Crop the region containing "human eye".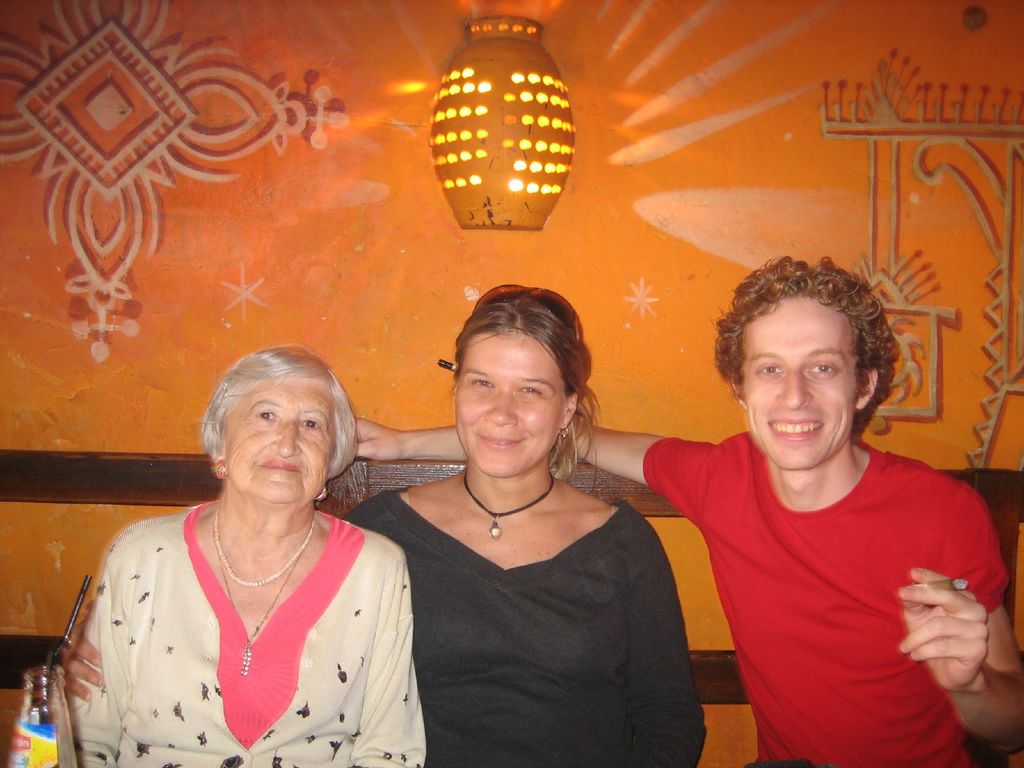
Crop region: crop(472, 378, 496, 390).
